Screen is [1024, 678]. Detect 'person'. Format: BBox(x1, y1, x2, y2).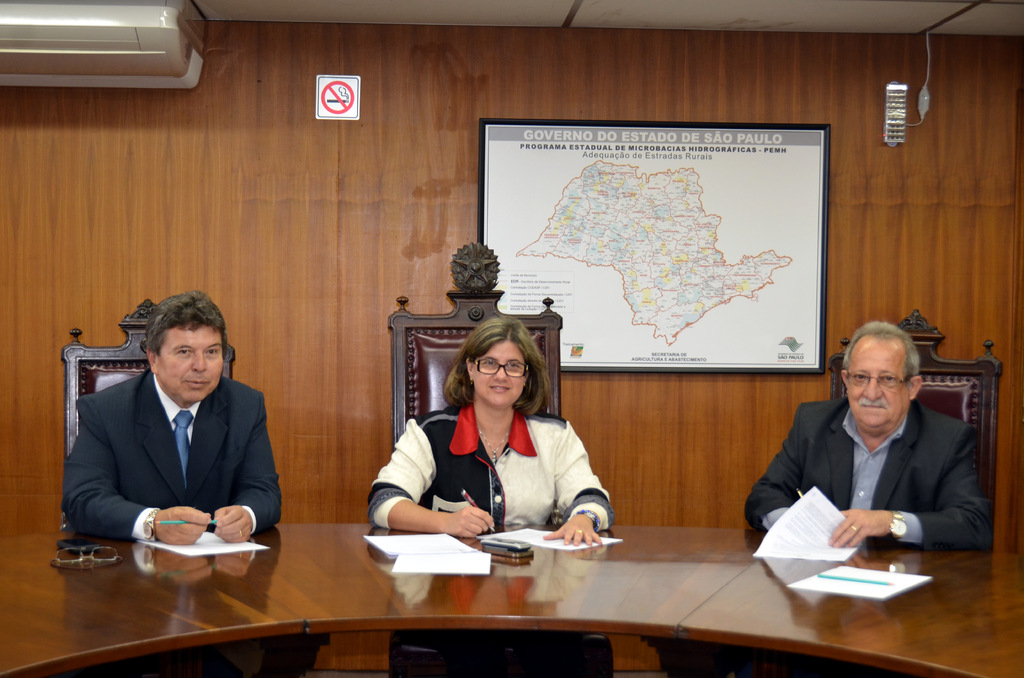
BBox(364, 318, 611, 549).
